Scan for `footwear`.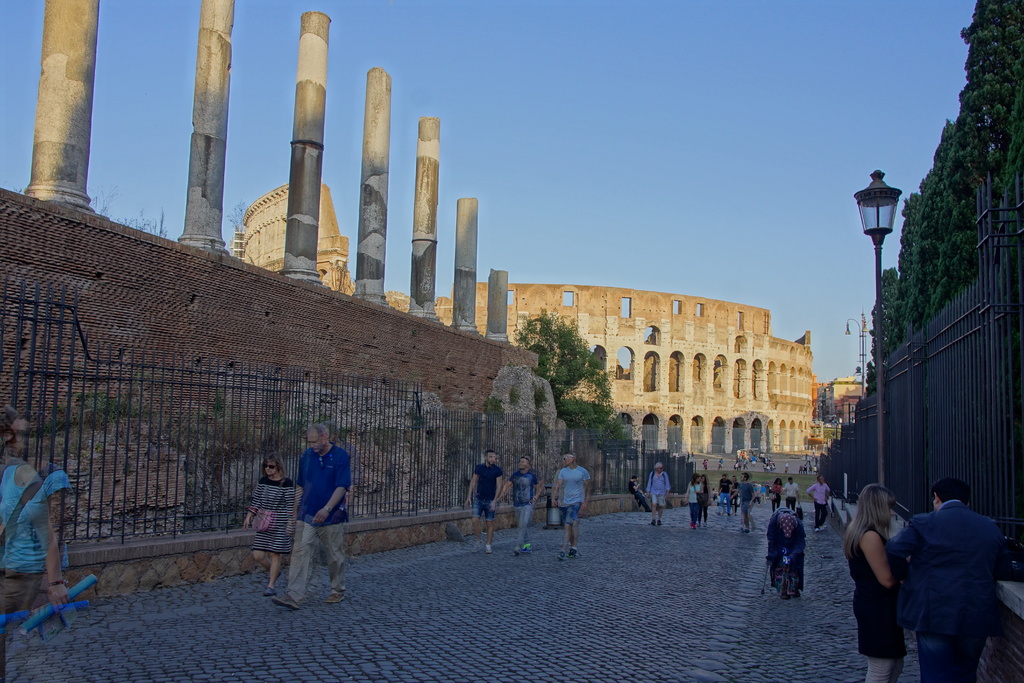
Scan result: <region>479, 539, 491, 554</region>.
